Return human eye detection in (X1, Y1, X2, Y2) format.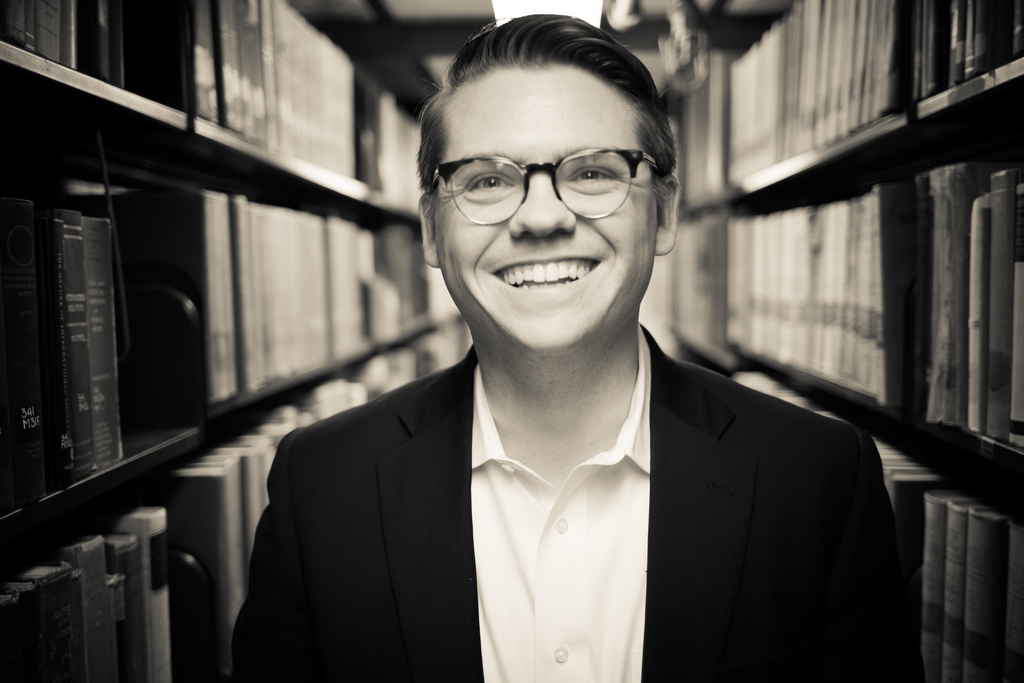
(566, 161, 618, 192).
